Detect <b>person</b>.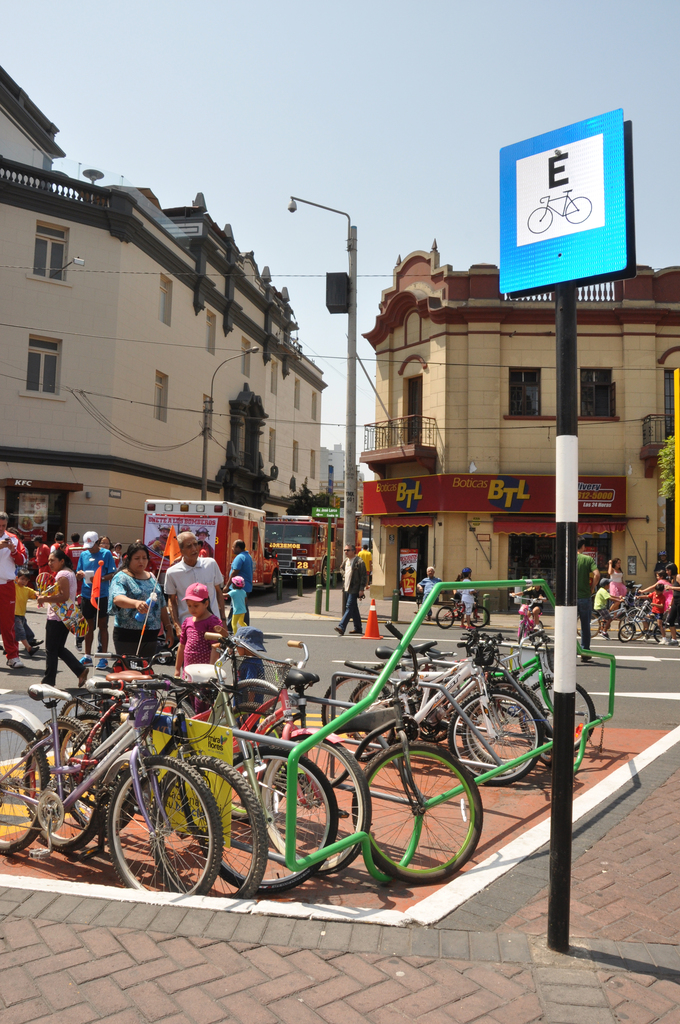
Detected at {"x1": 224, "y1": 574, "x2": 245, "y2": 630}.
